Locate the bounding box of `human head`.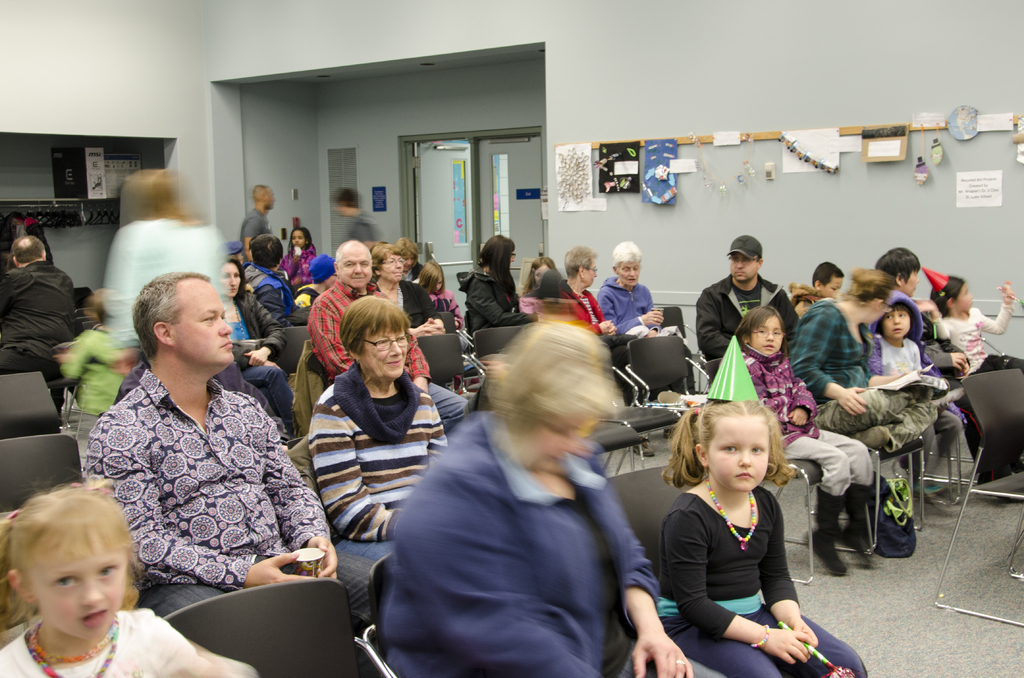
Bounding box: {"x1": 252, "y1": 185, "x2": 279, "y2": 210}.
